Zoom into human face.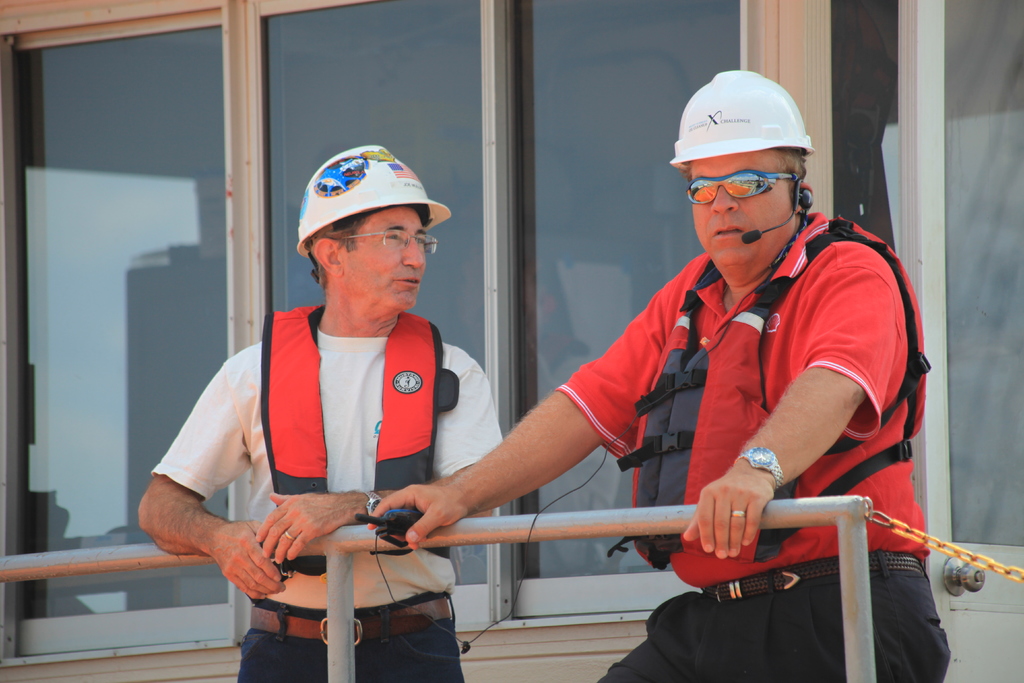
Zoom target: l=689, t=144, r=794, b=267.
